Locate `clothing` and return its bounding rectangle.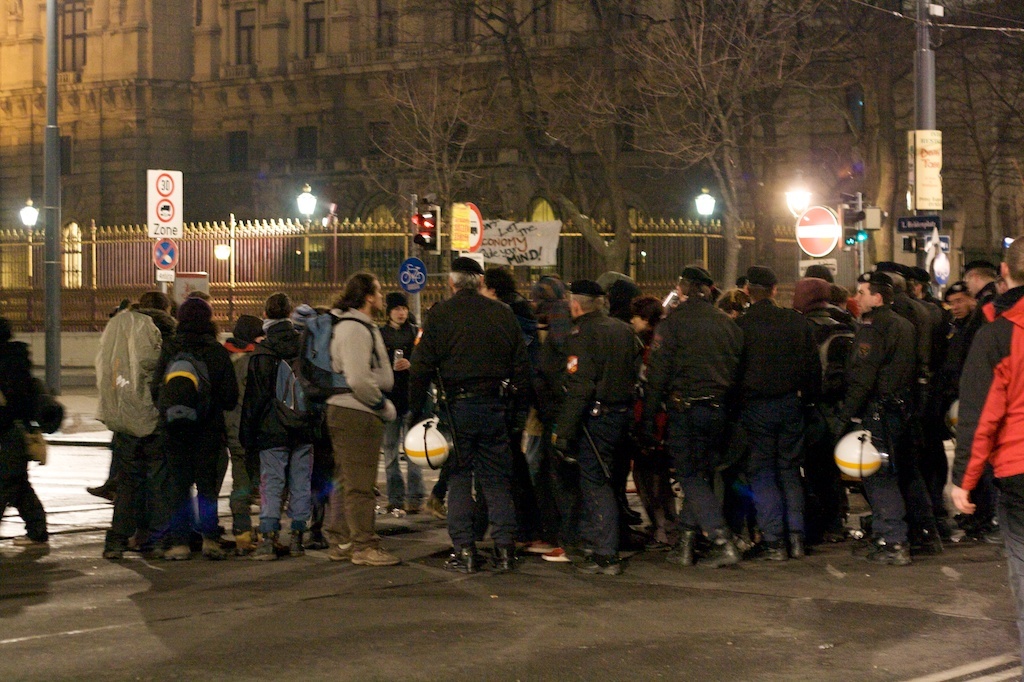
315 303 406 551.
